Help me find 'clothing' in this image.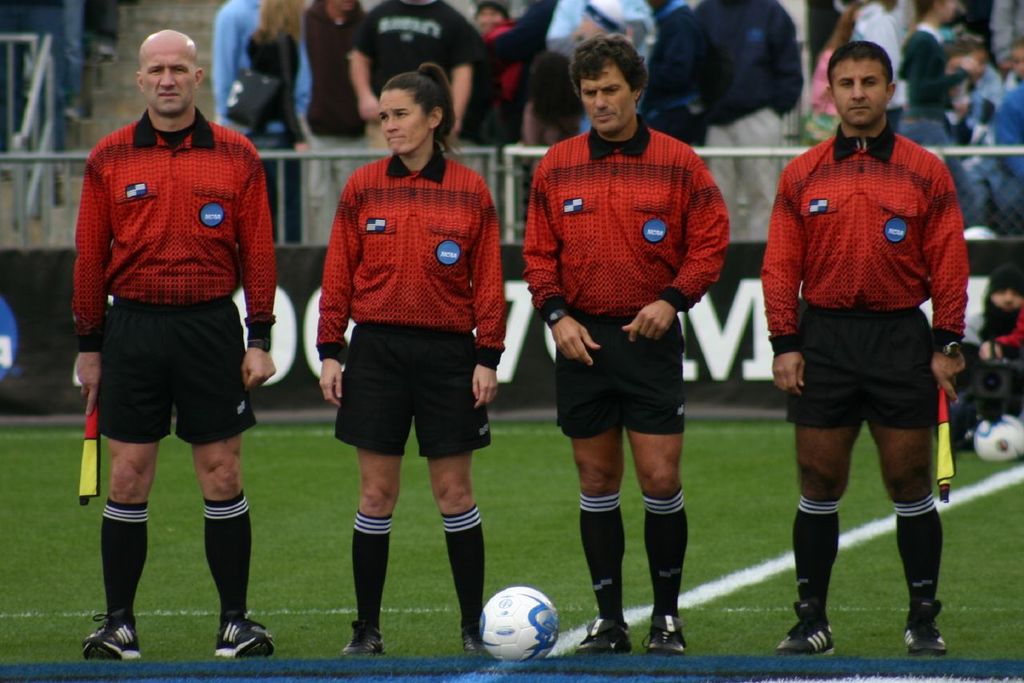
Found it: left=898, top=20, right=966, bottom=170.
